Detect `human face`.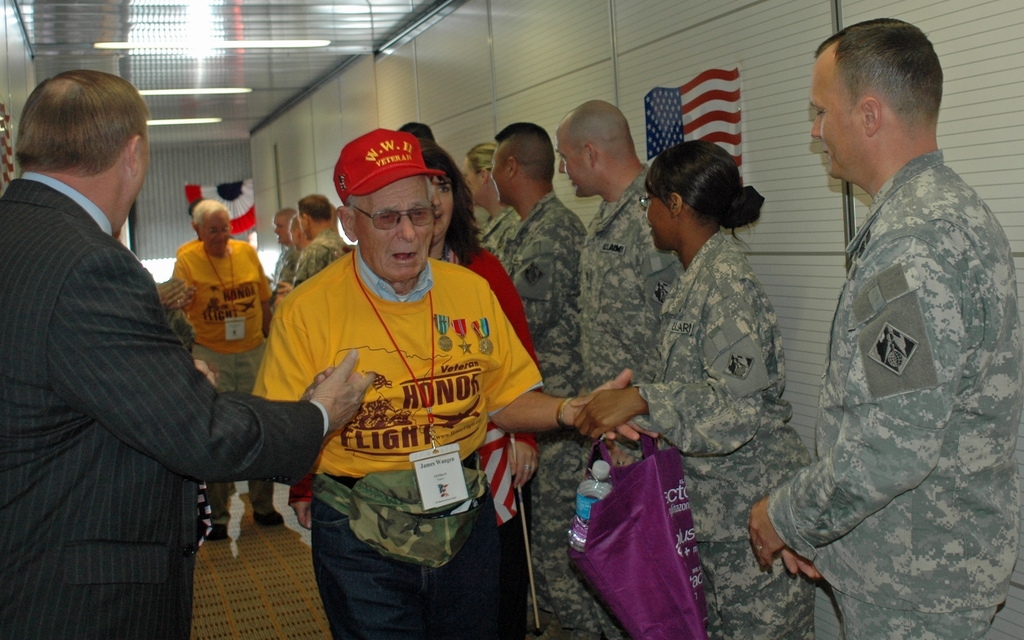
Detected at Rect(460, 153, 483, 197).
